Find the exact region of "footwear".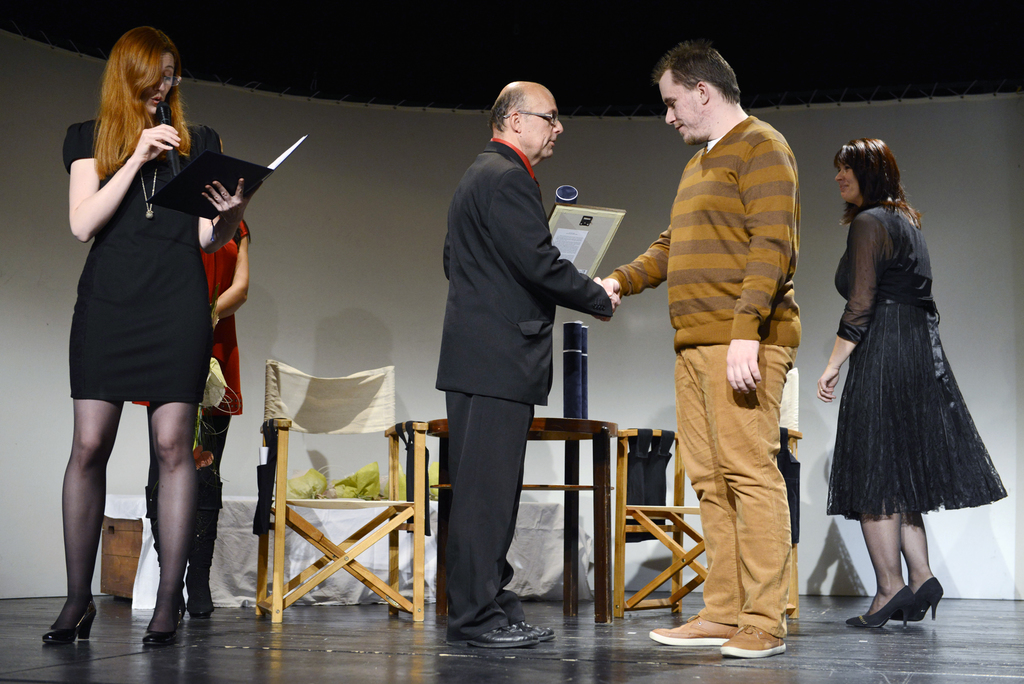
Exact region: select_region(147, 600, 184, 644).
